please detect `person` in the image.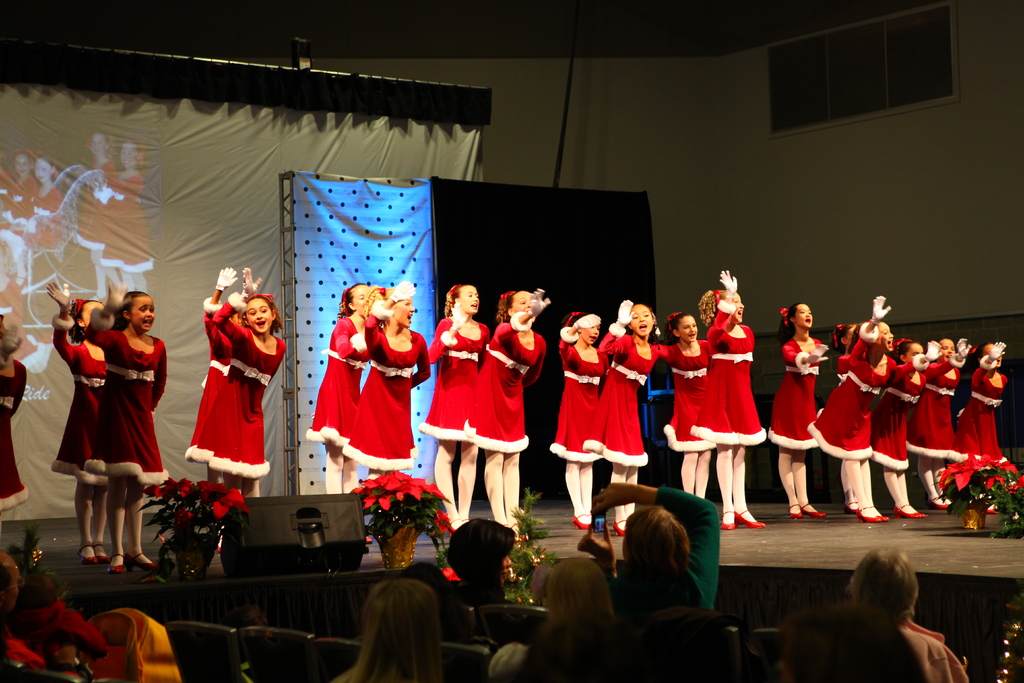
{"left": 424, "top": 282, "right": 490, "bottom": 538}.
